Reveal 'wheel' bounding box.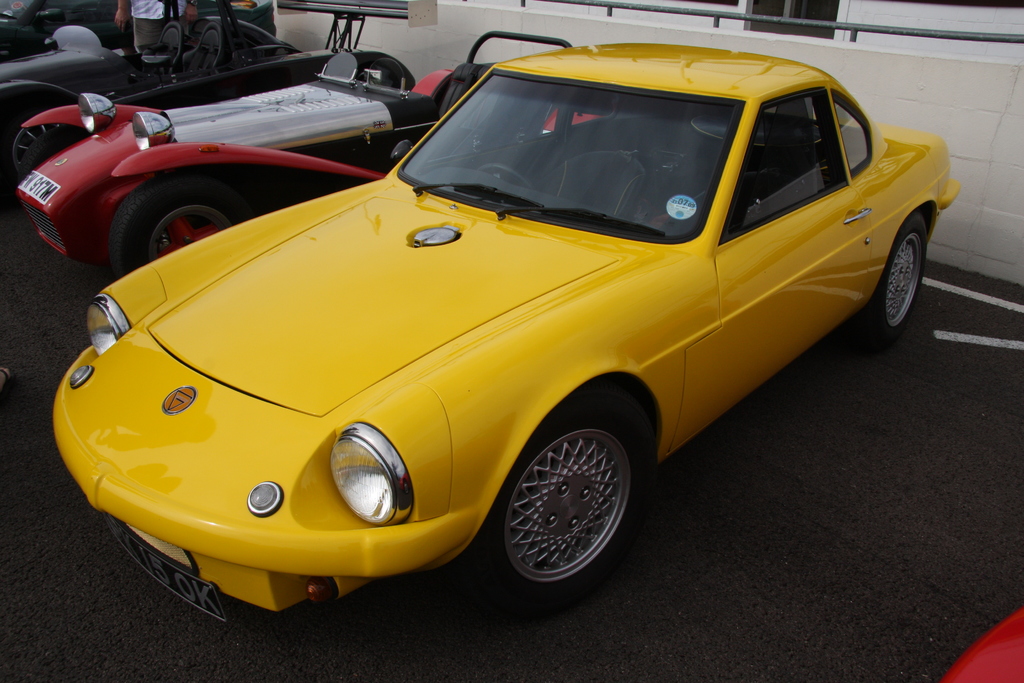
Revealed: select_region(129, 189, 261, 267).
